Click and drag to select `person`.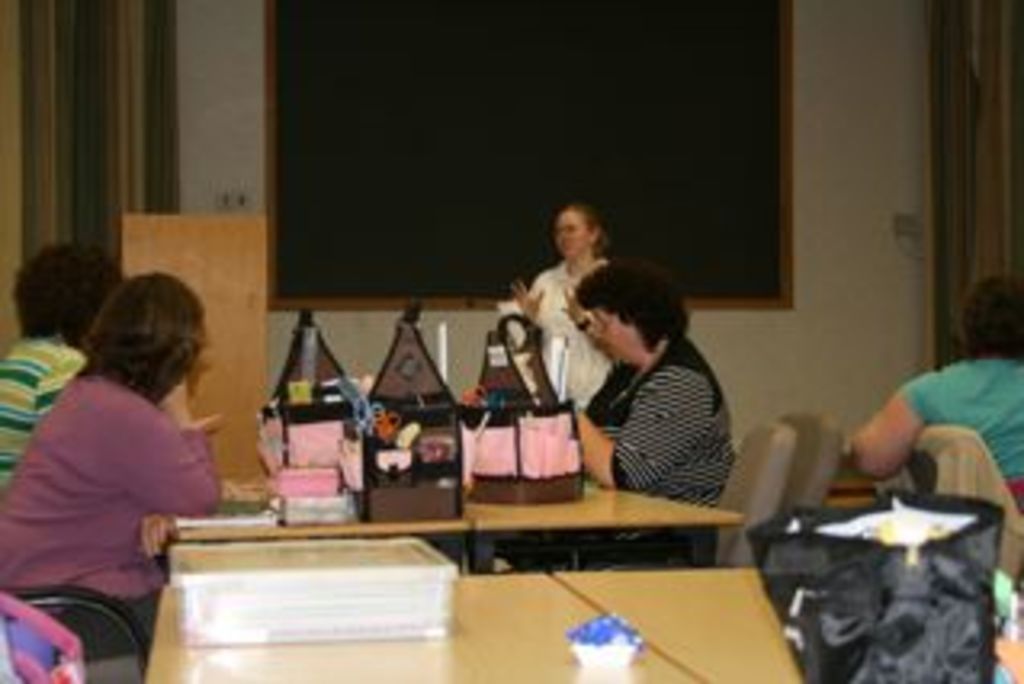
Selection: BBox(575, 257, 738, 511).
